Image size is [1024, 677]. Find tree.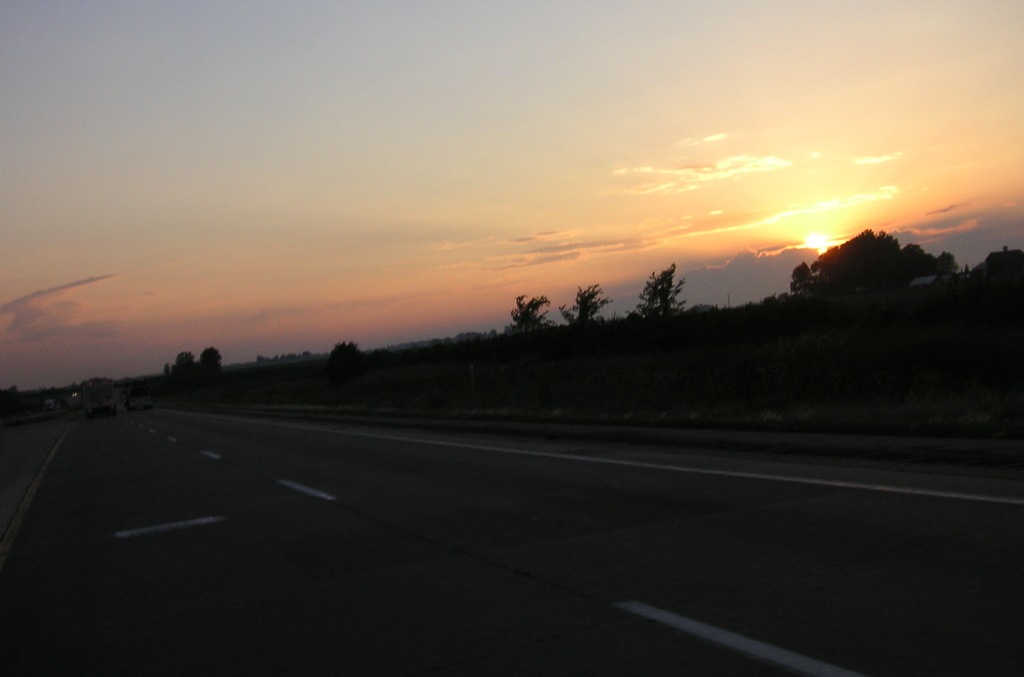
506:282:546:347.
